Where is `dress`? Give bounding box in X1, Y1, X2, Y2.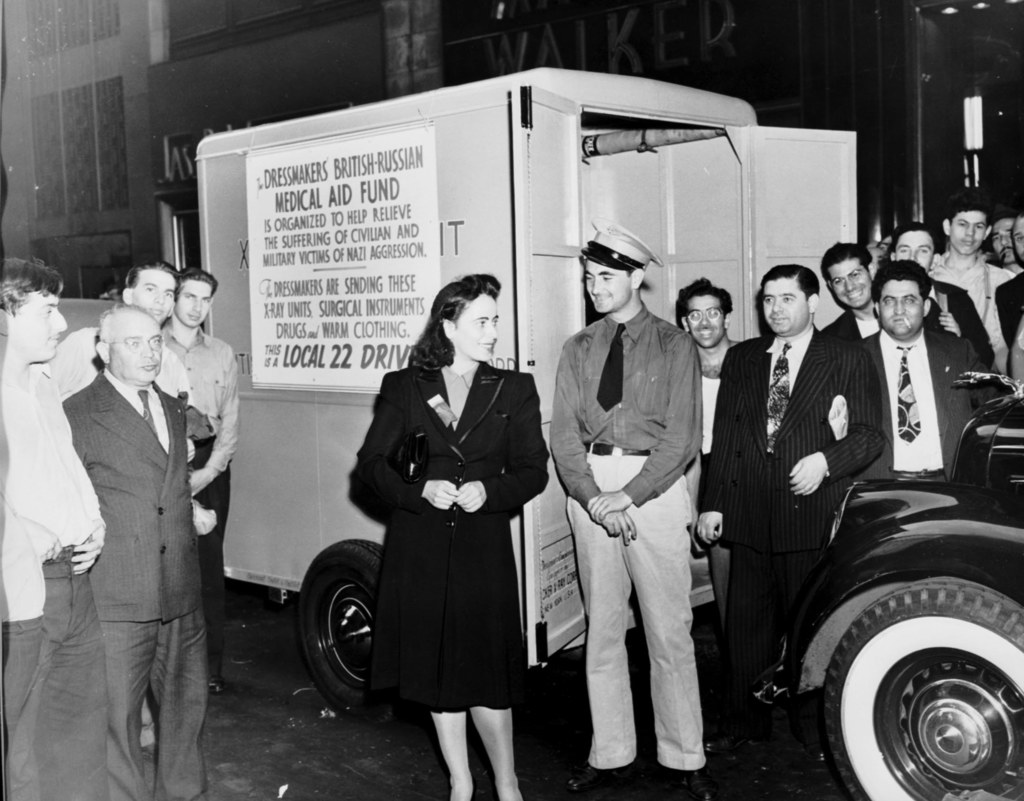
344, 362, 554, 710.
